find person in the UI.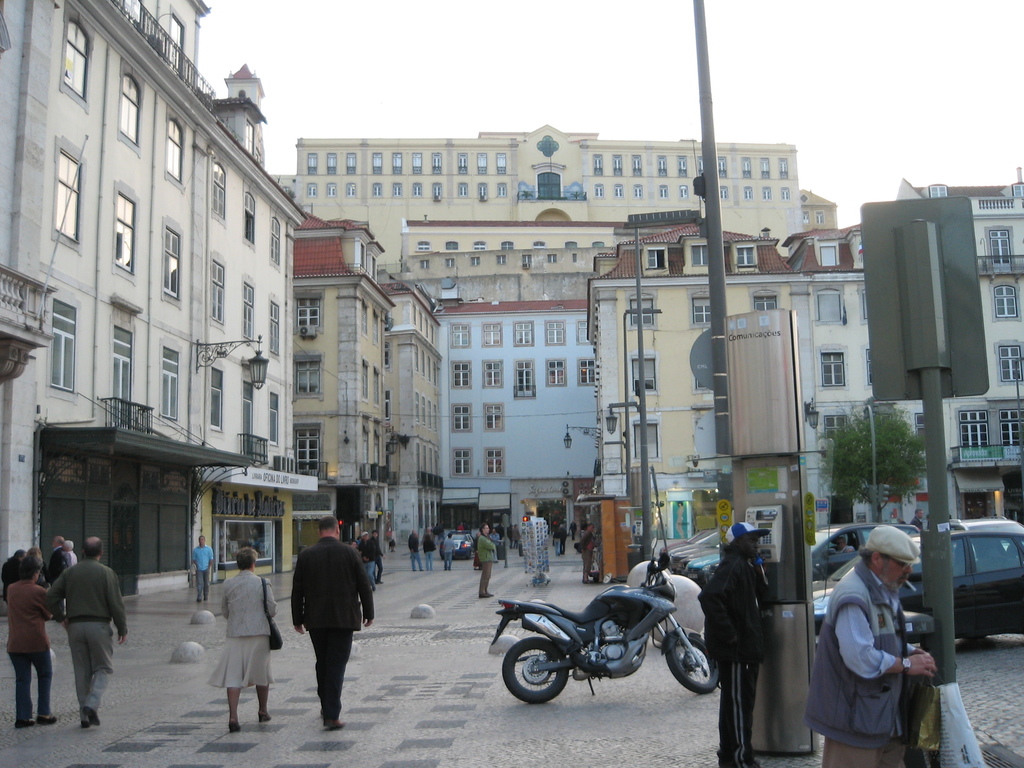
UI element at (289, 517, 371, 722).
